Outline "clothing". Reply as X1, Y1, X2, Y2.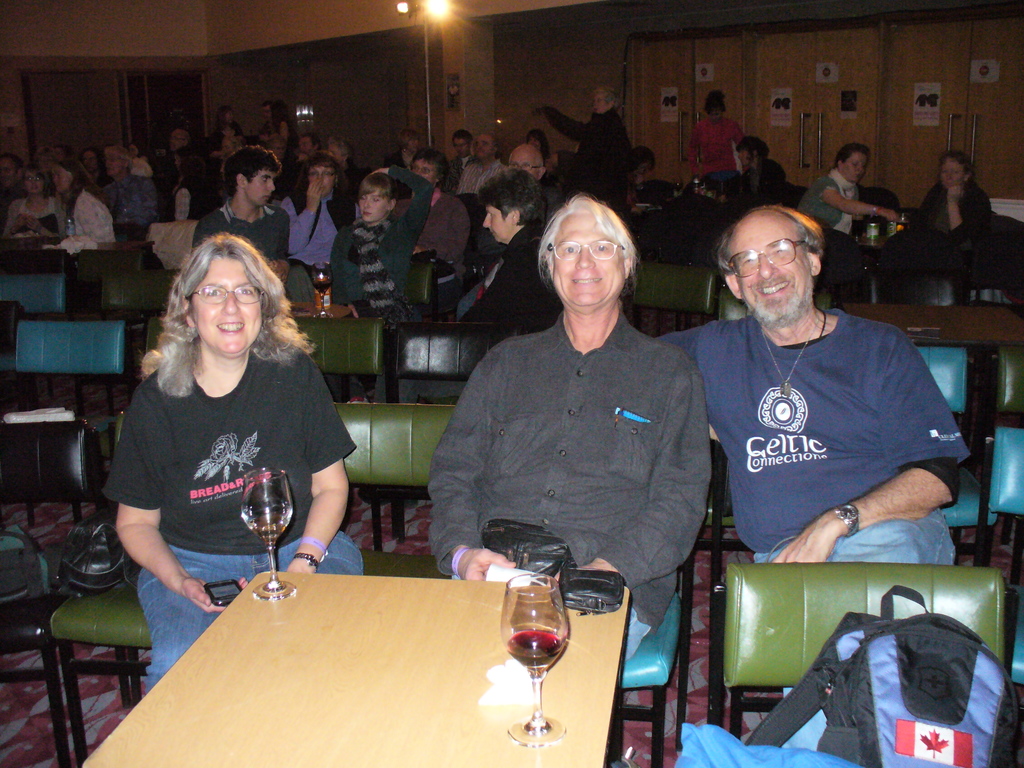
756, 161, 782, 197.
